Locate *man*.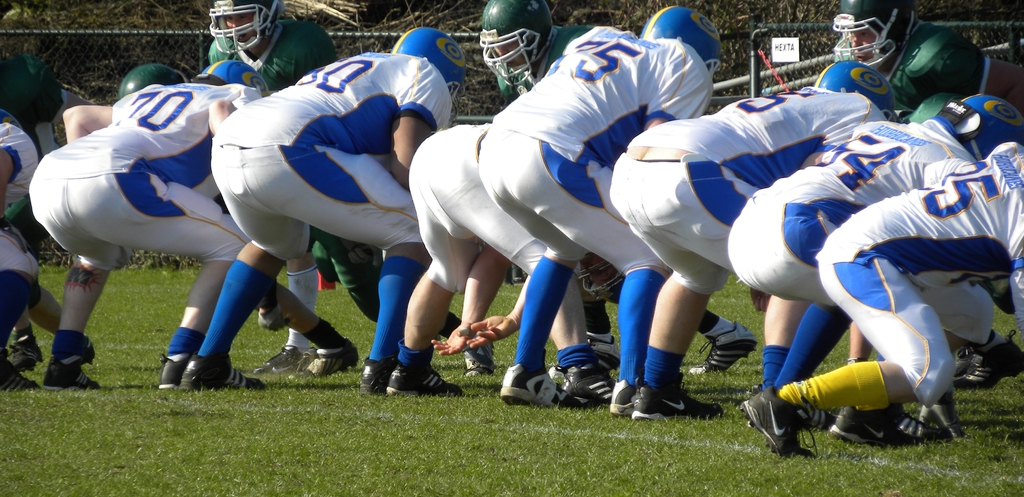
Bounding box: l=605, t=57, r=903, b=425.
